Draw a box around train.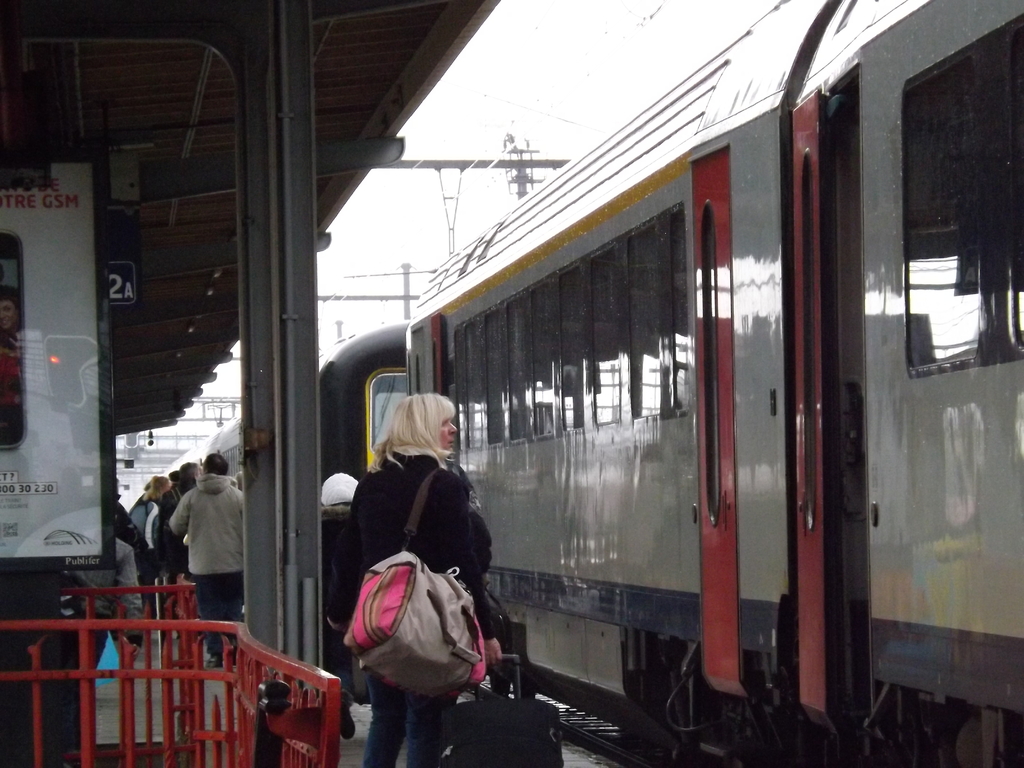
[170, 0, 1023, 767].
